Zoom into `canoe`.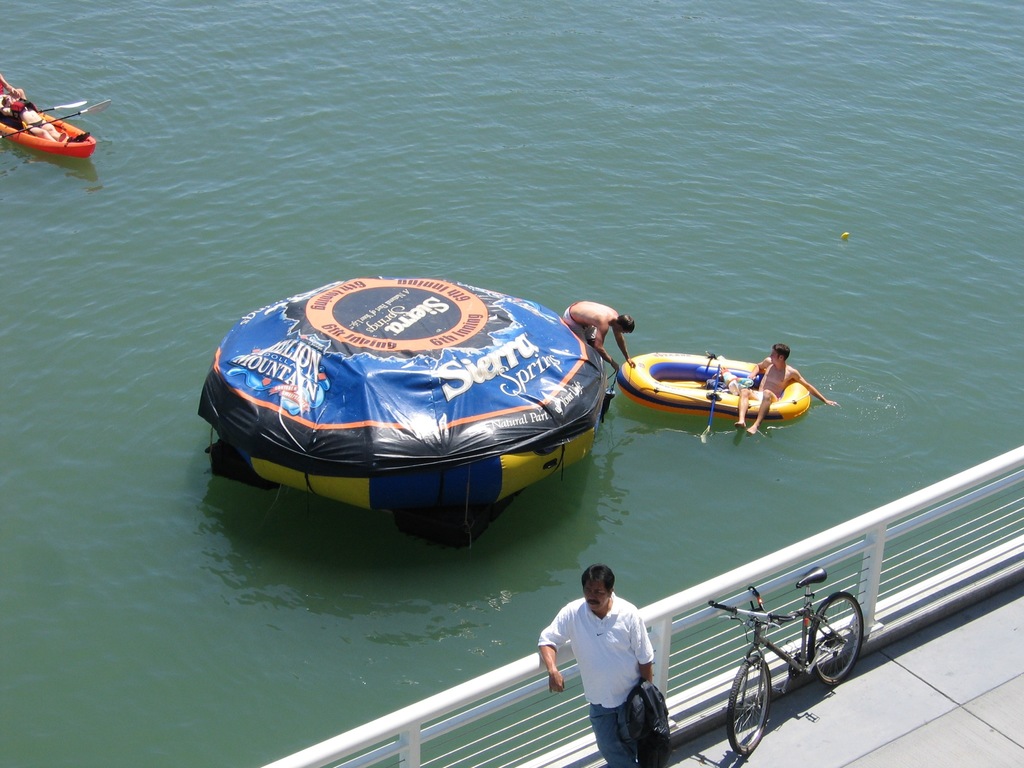
Zoom target: bbox=[618, 352, 810, 423].
